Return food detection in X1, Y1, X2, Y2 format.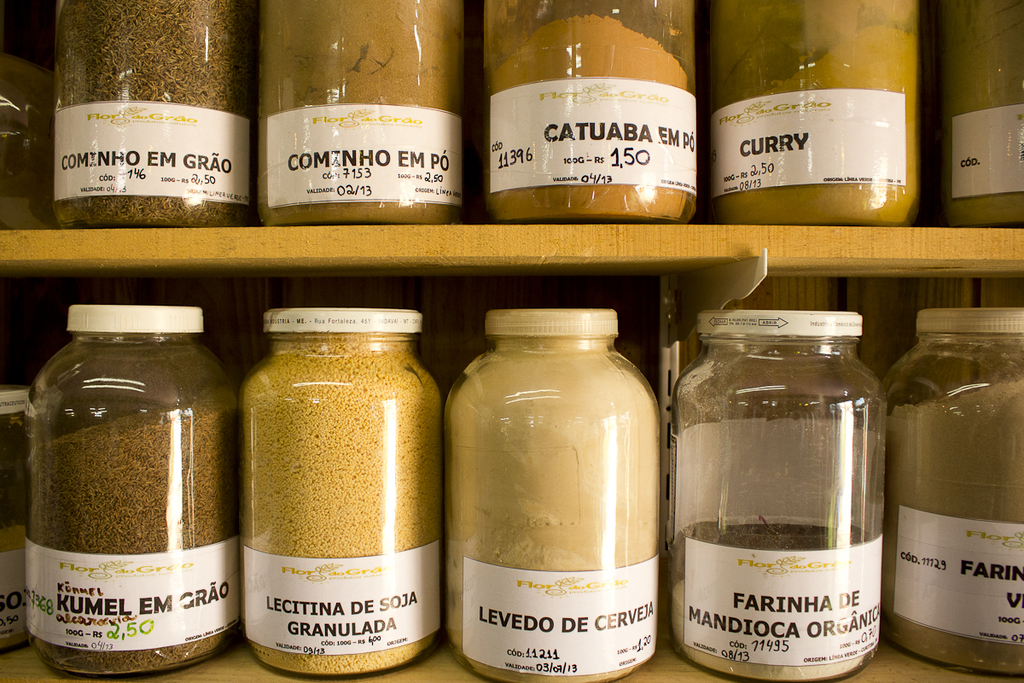
940, 8, 1023, 229.
